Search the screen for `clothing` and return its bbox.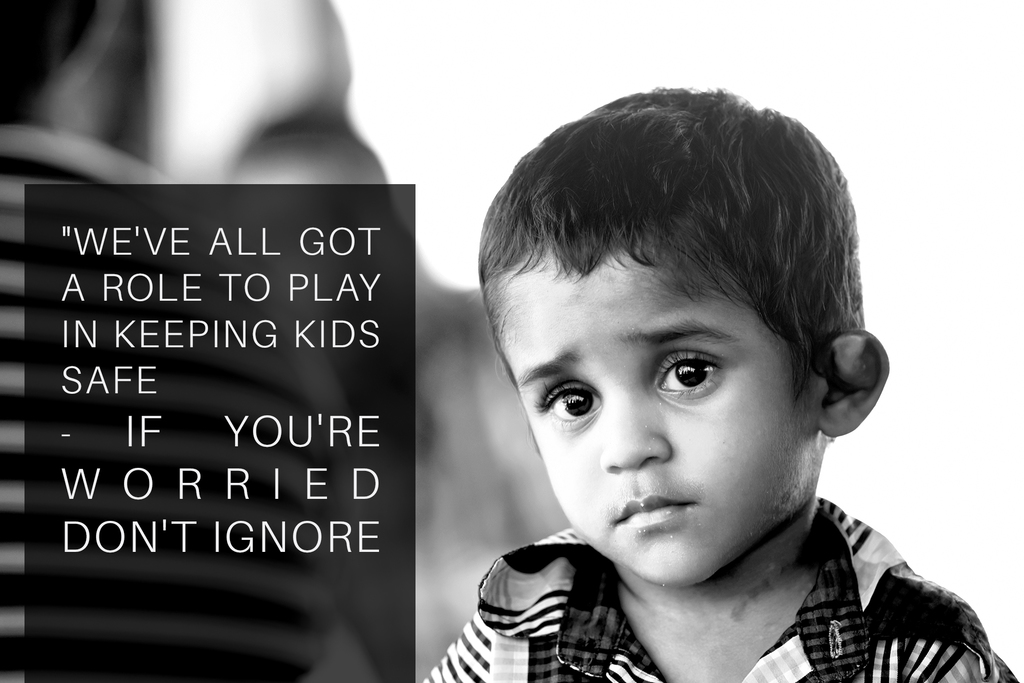
Found: Rect(415, 473, 1014, 682).
